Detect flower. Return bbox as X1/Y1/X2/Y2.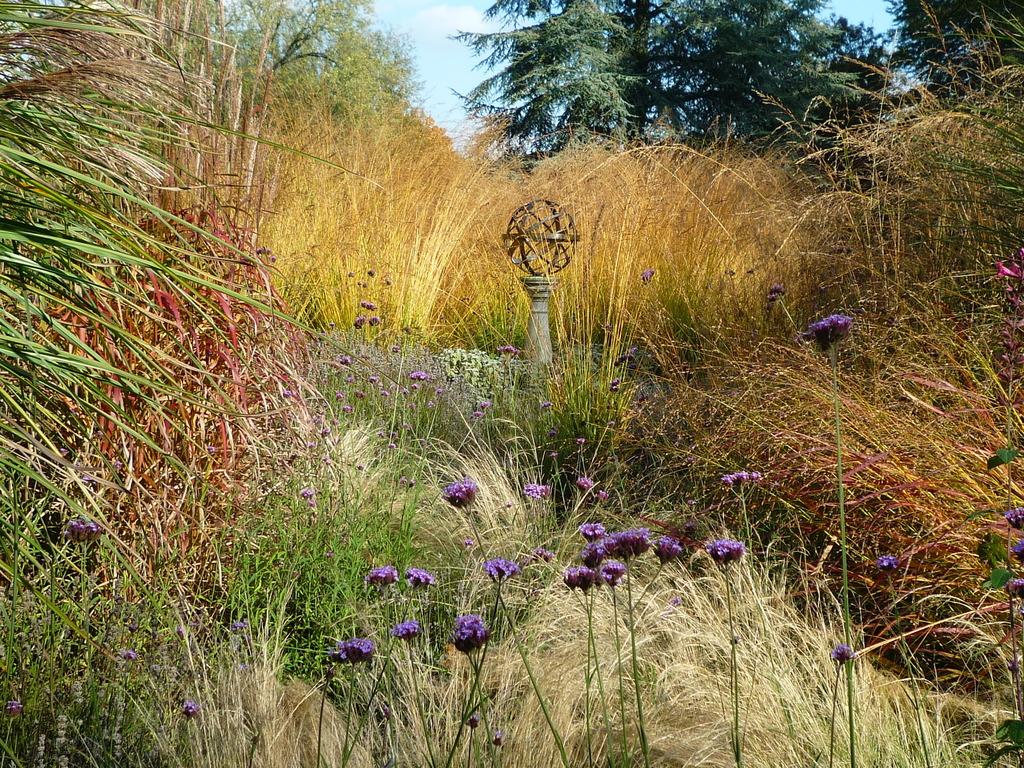
882/550/899/574.
